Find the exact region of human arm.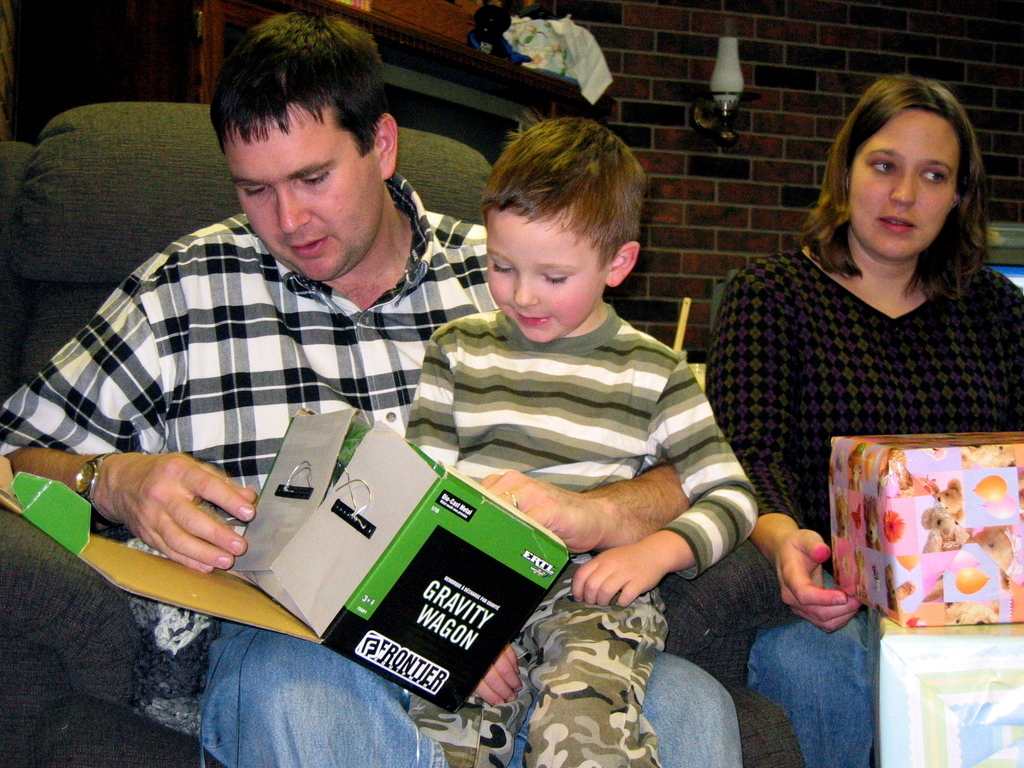
Exact region: select_region(476, 454, 690, 563).
